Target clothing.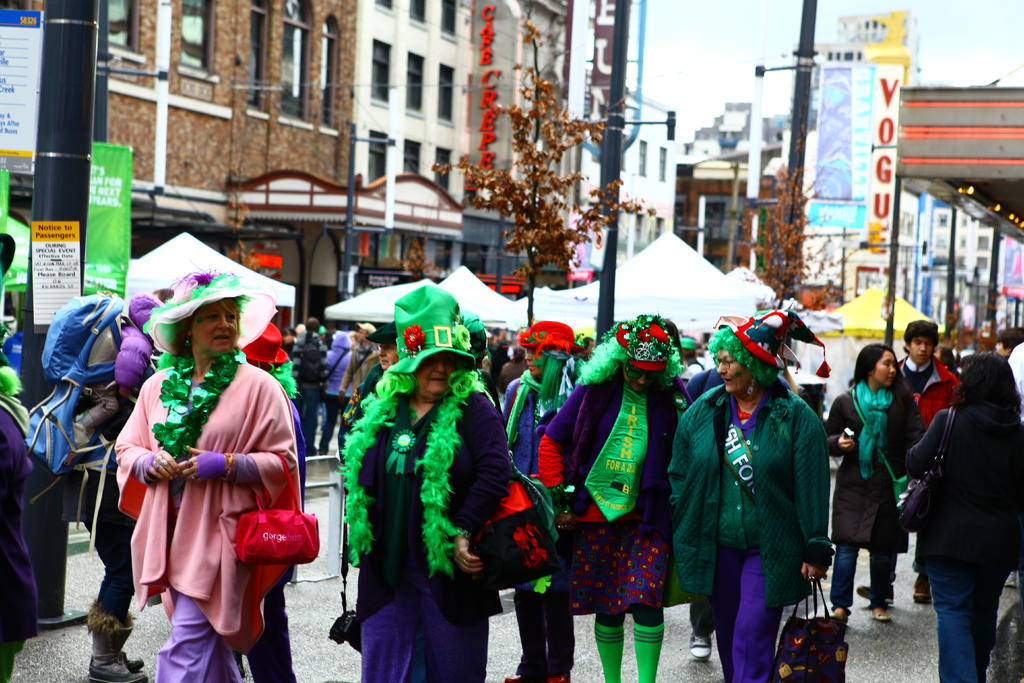
Target region: <box>820,276,922,335</box>.
